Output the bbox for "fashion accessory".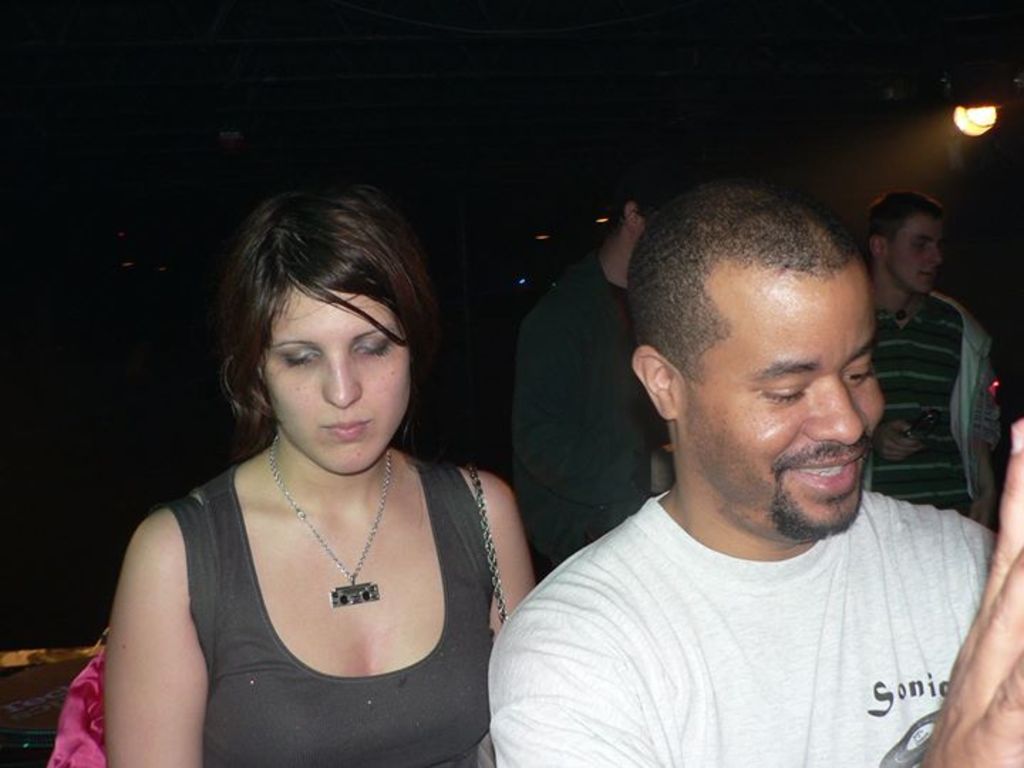
276/431/397/612.
